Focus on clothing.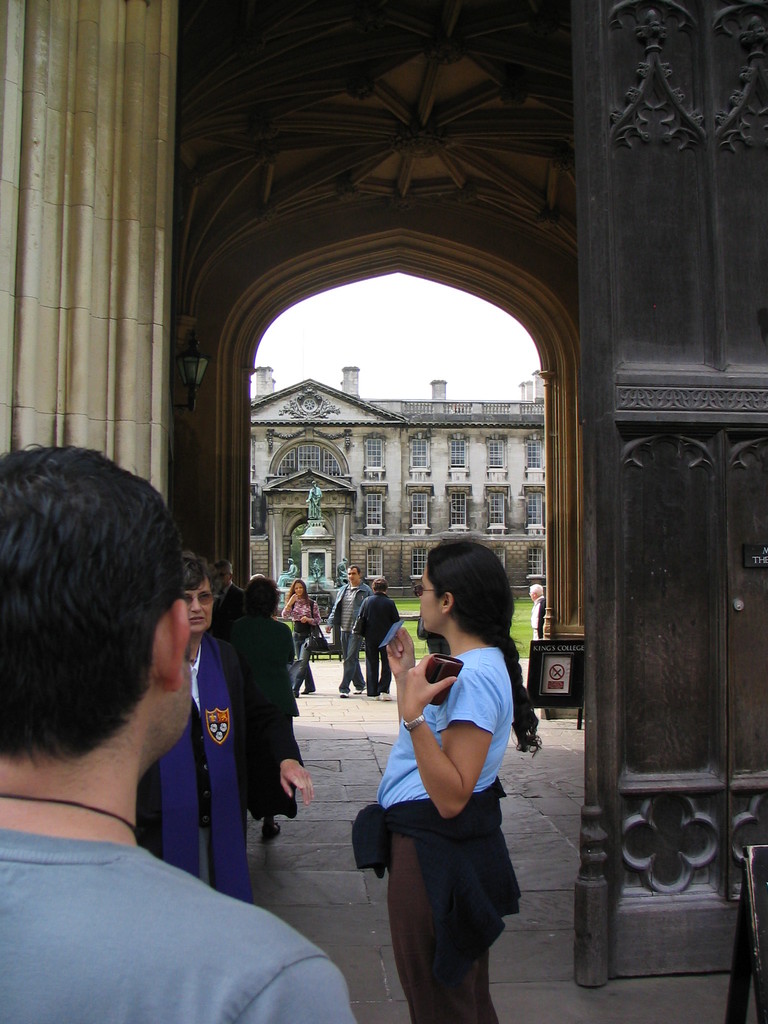
Focused at {"x1": 270, "y1": 588, "x2": 303, "y2": 681}.
